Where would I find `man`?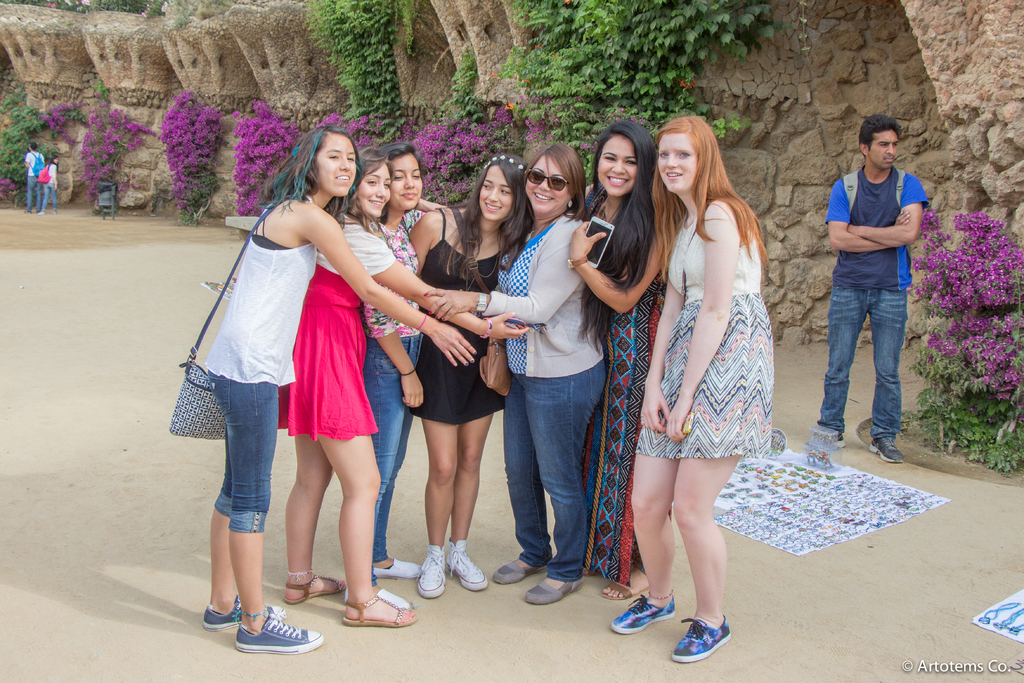
At [814,113,941,475].
